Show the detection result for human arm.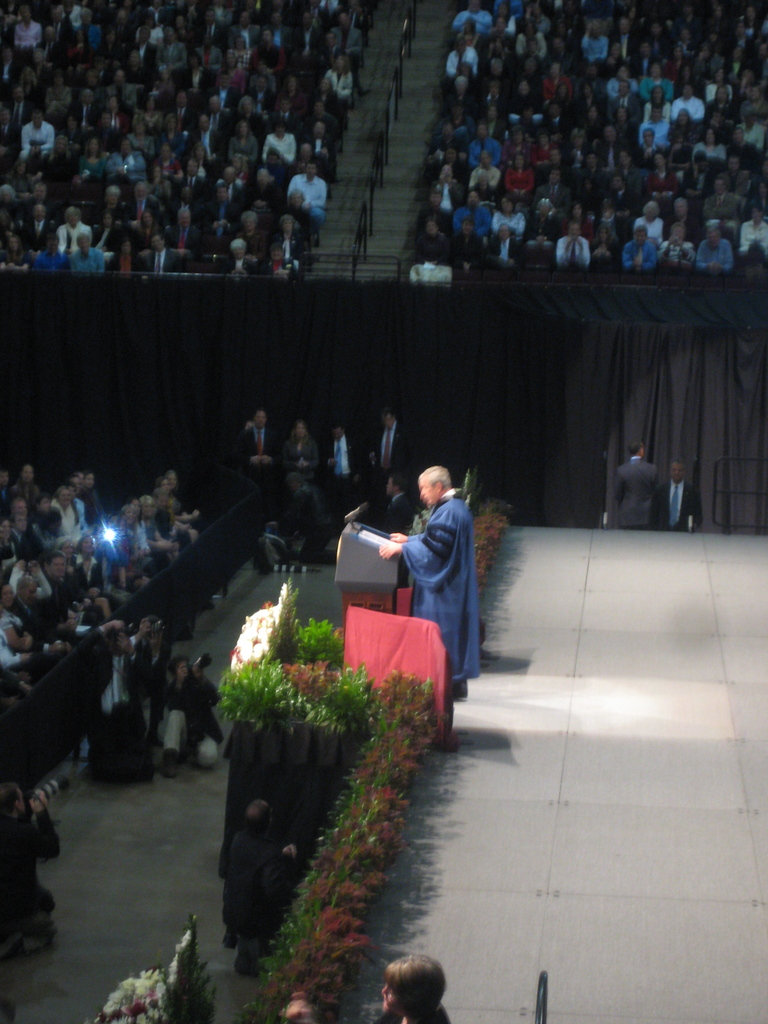
<region>184, 659, 225, 711</region>.
